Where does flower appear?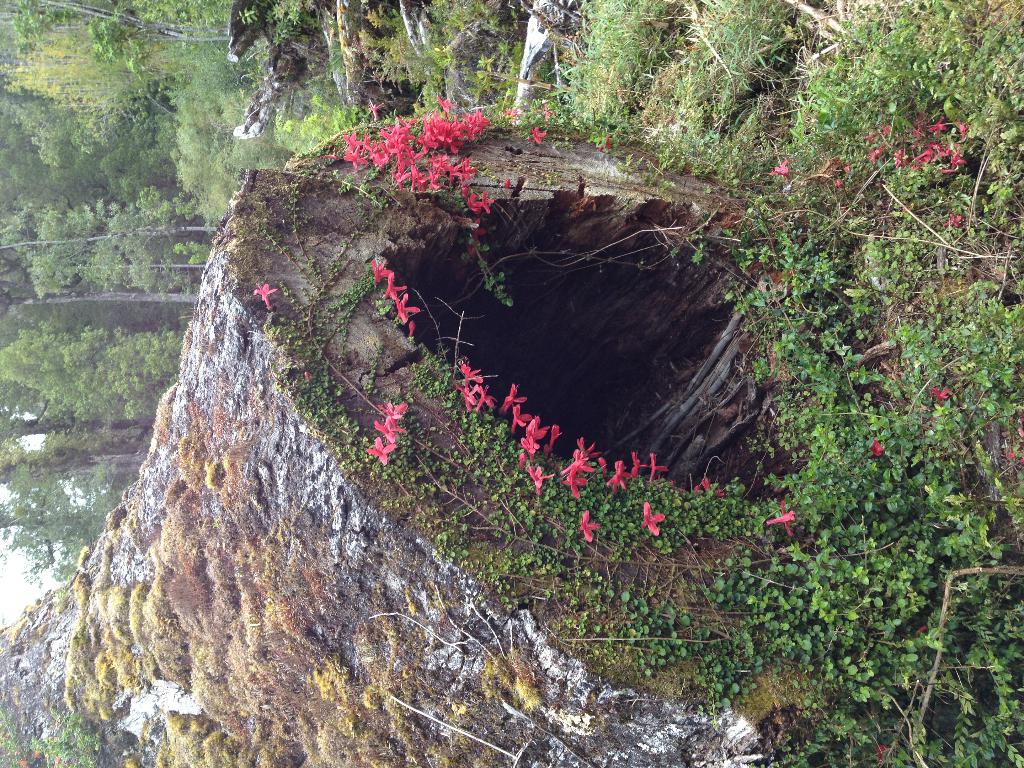
Appears at detection(252, 280, 278, 310).
